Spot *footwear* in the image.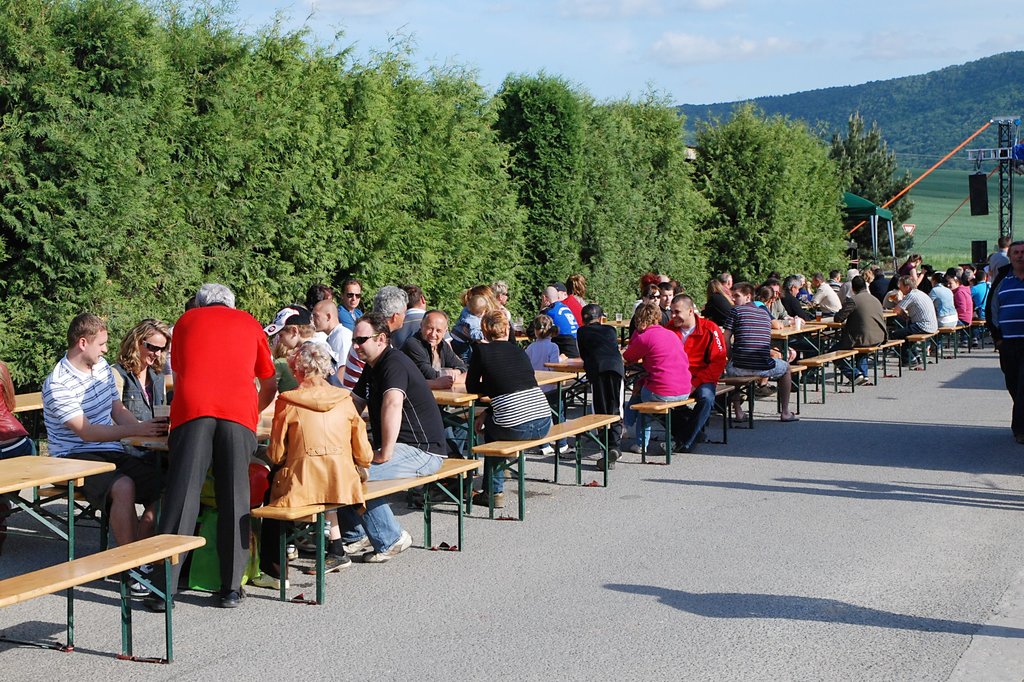
*footwear* found at 1016 435 1023 446.
